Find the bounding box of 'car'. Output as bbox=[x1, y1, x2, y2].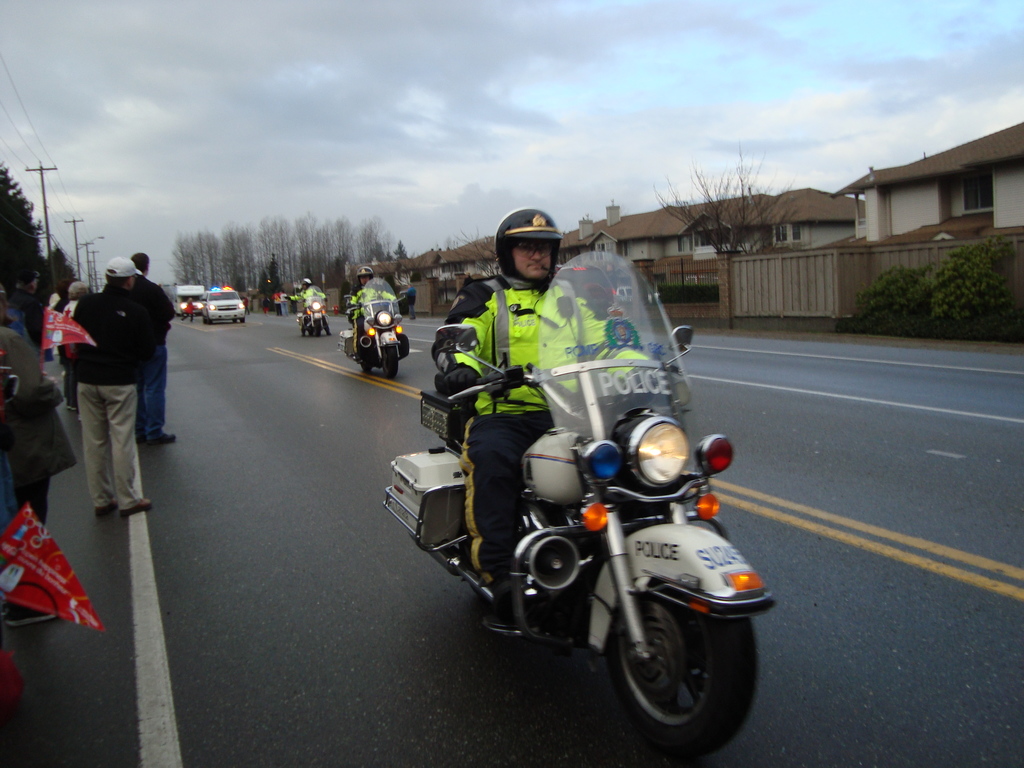
bbox=[163, 286, 202, 323].
